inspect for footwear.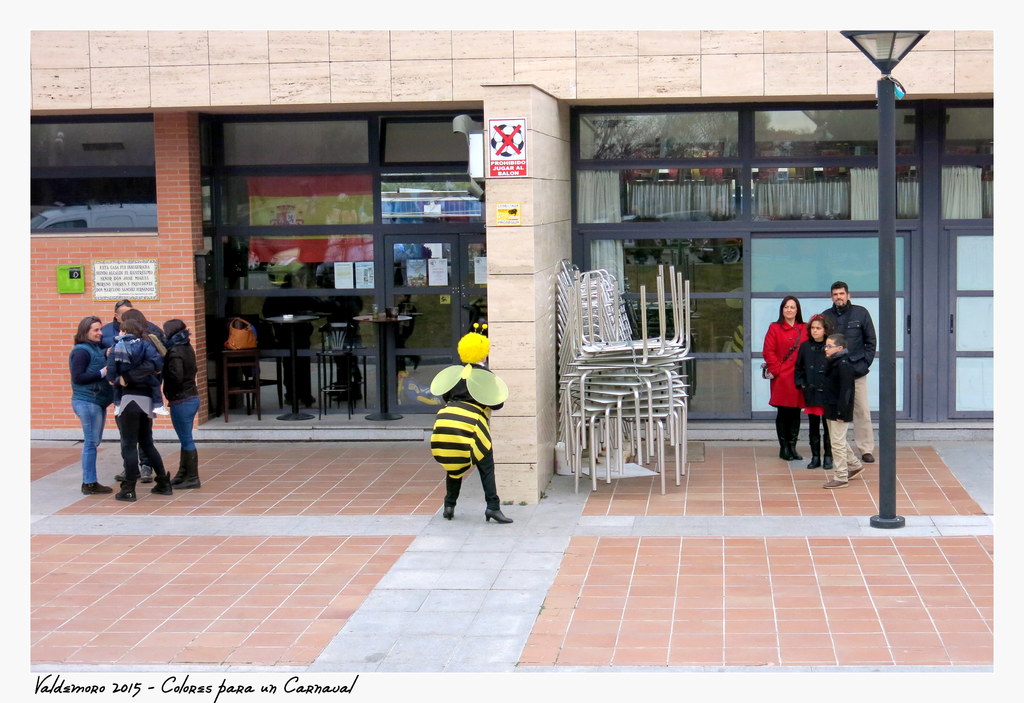
Inspection: rect(115, 471, 130, 482).
